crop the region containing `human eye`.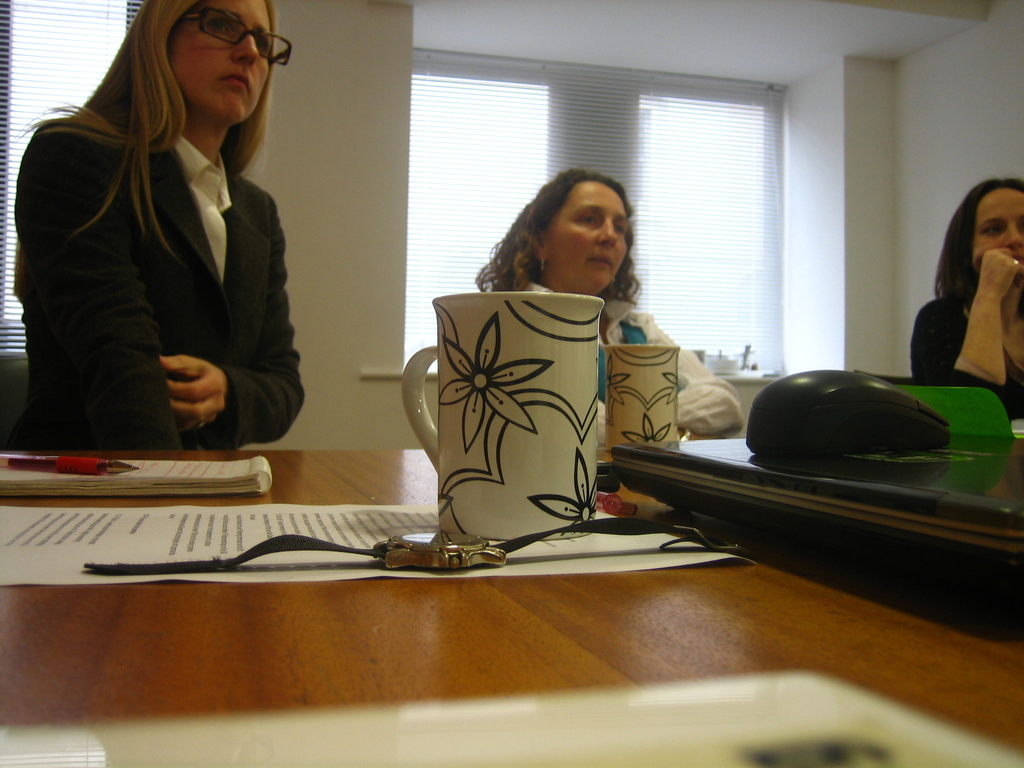
Crop region: {"x1": 981, "y1": 220, "x2": 1006, "y2": 239}.
